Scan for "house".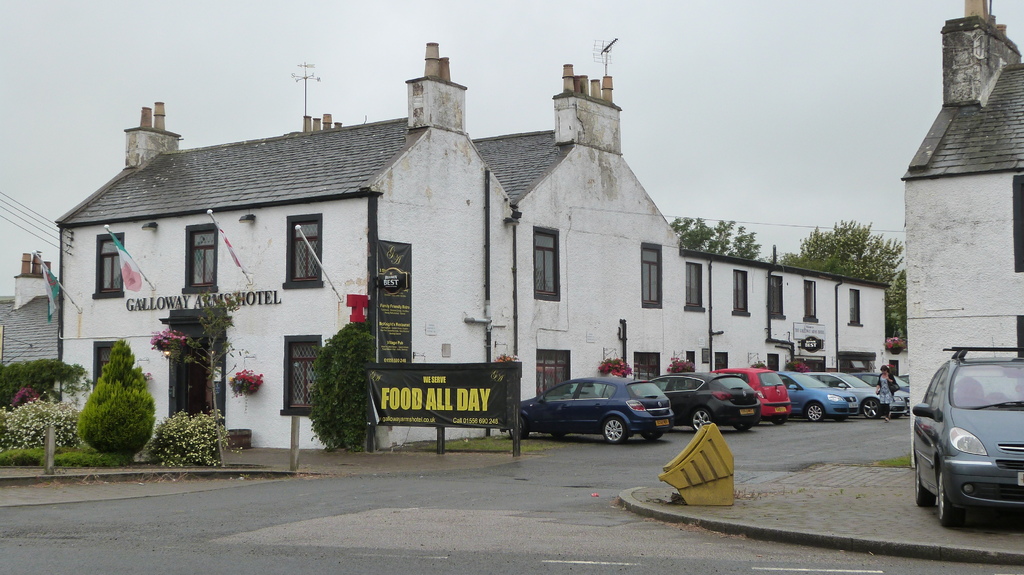
Scan result: l=0, t=249, r=54, b=366.
